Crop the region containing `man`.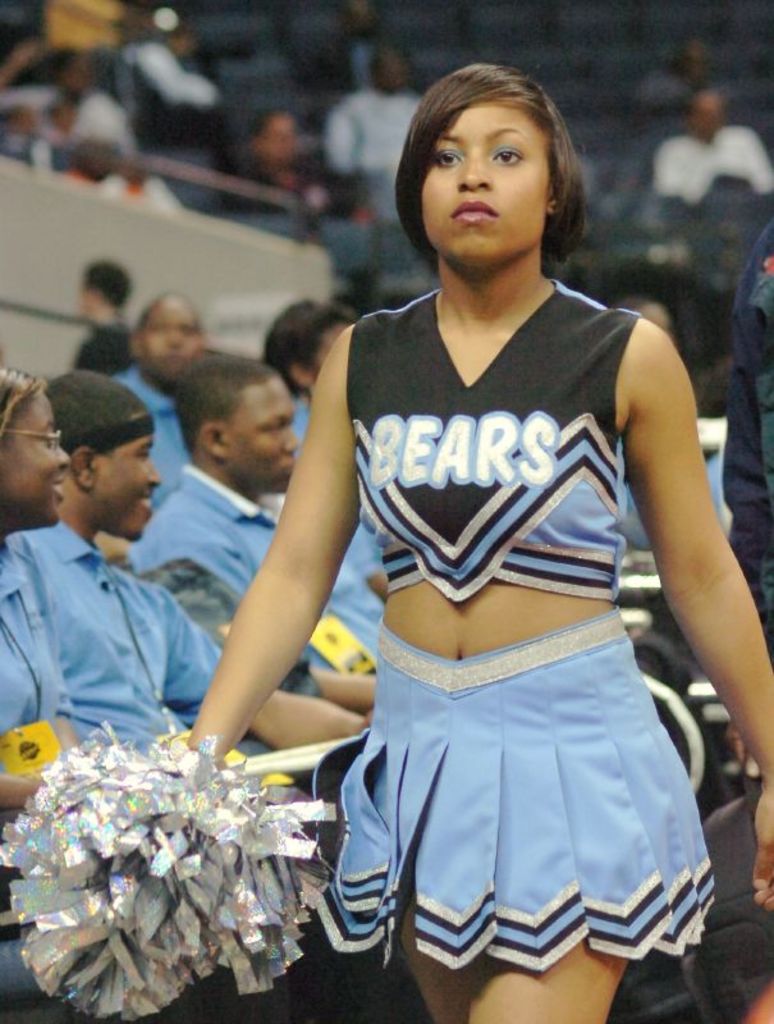
Crop region: bbox=(4, 376, 232, 795).
